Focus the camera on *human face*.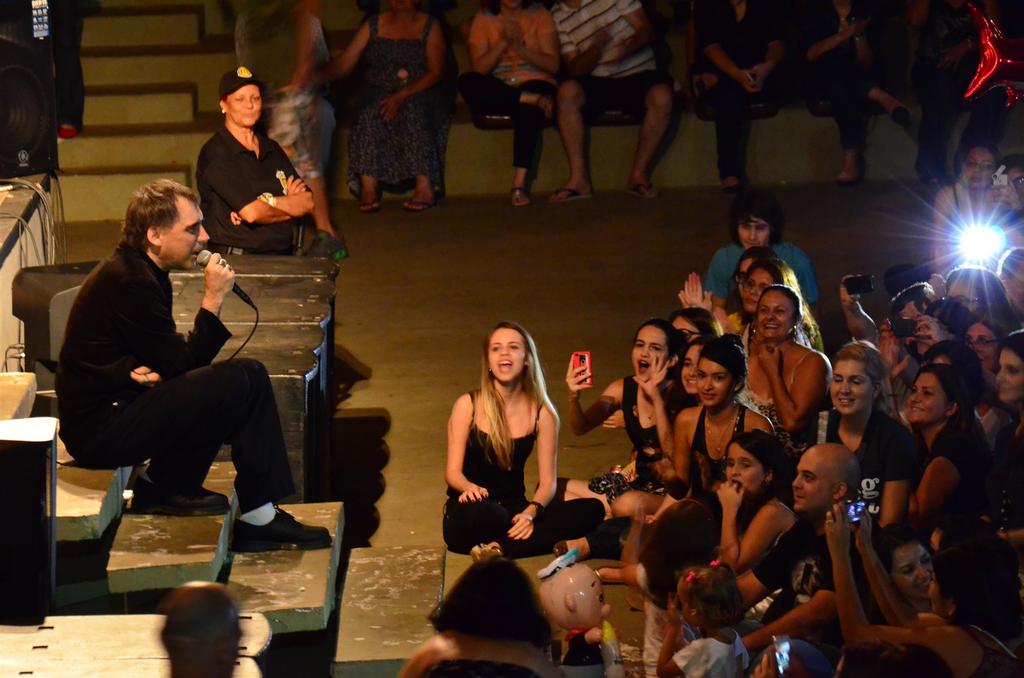
Focus region: rect(994, 344, 1023, 402).
